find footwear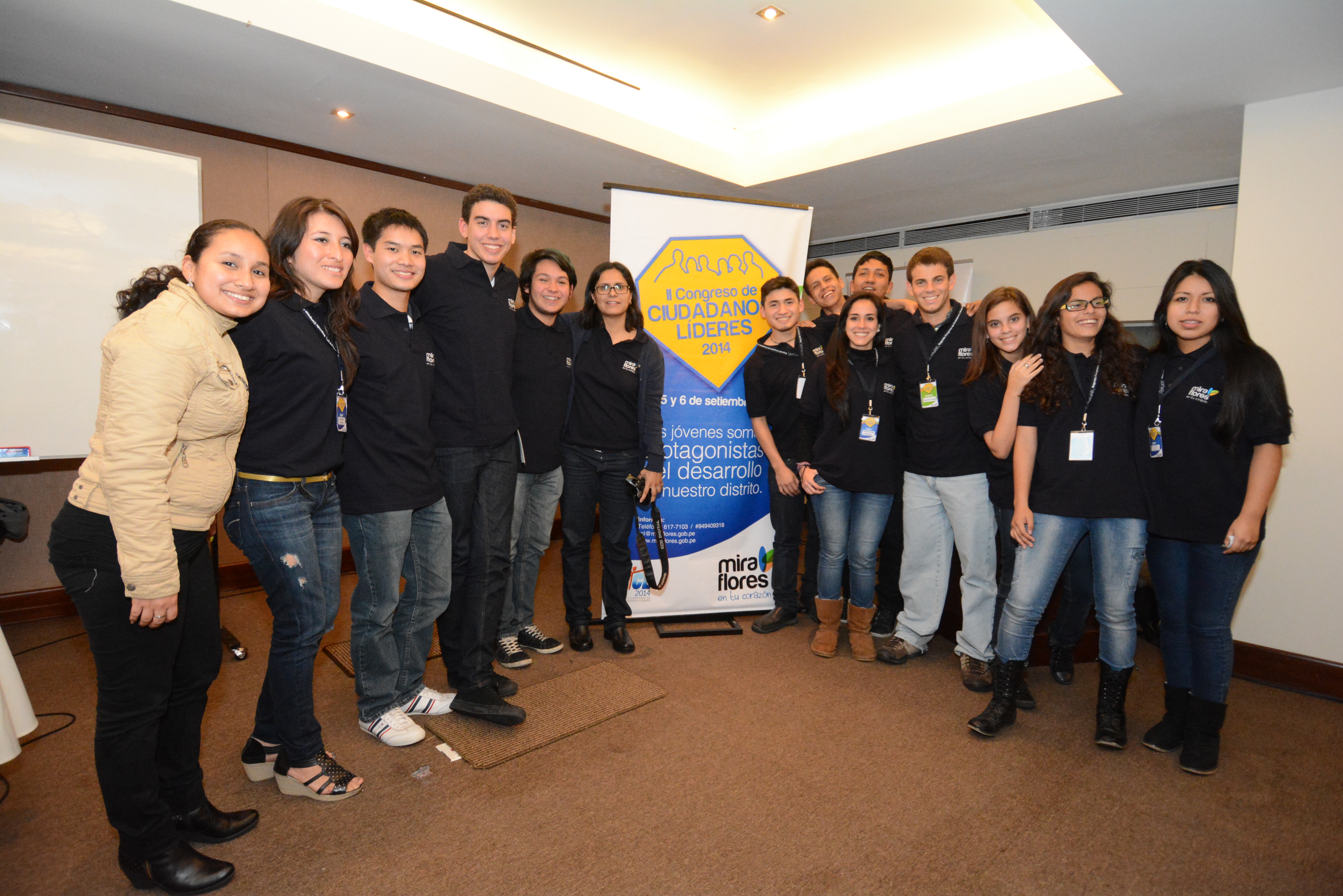
132/200/155/218
